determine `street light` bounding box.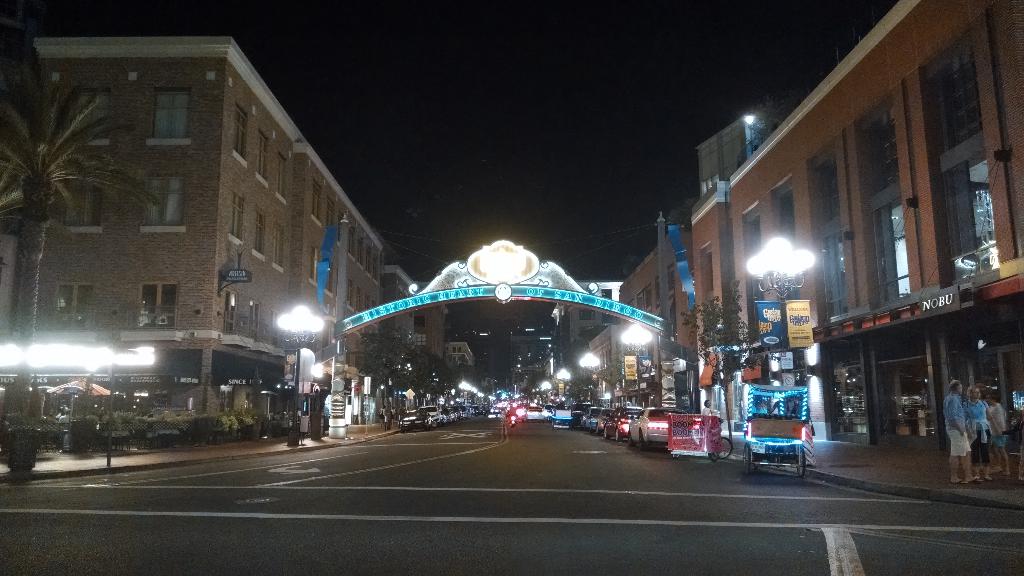
Determined: 741/230/816/353.
